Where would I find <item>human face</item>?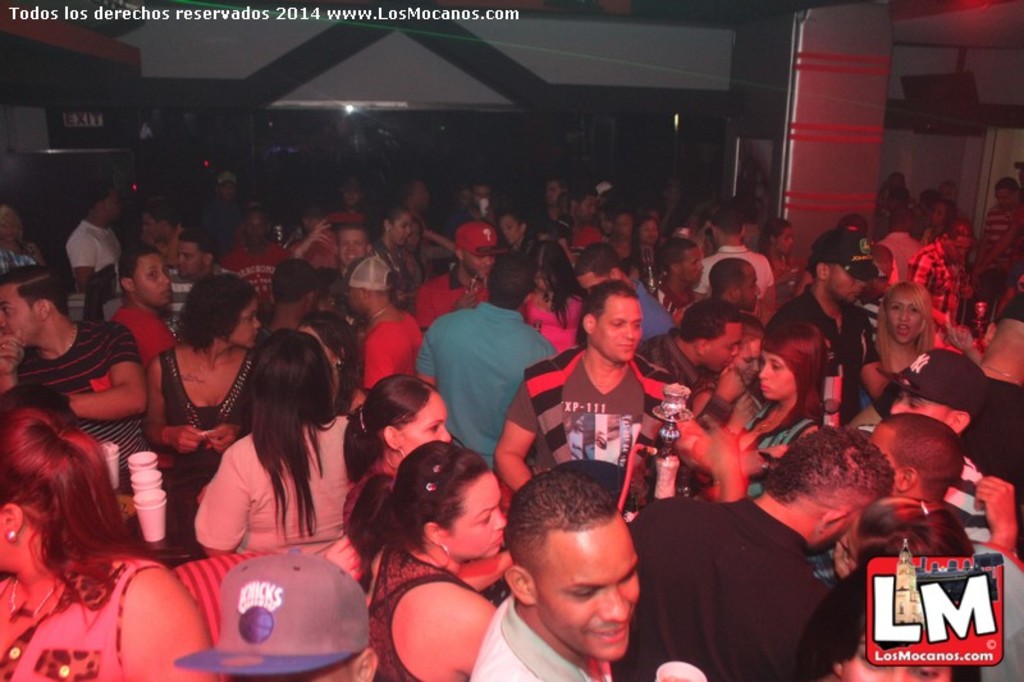
At left=143, top=214, right=161, bottom=238.
